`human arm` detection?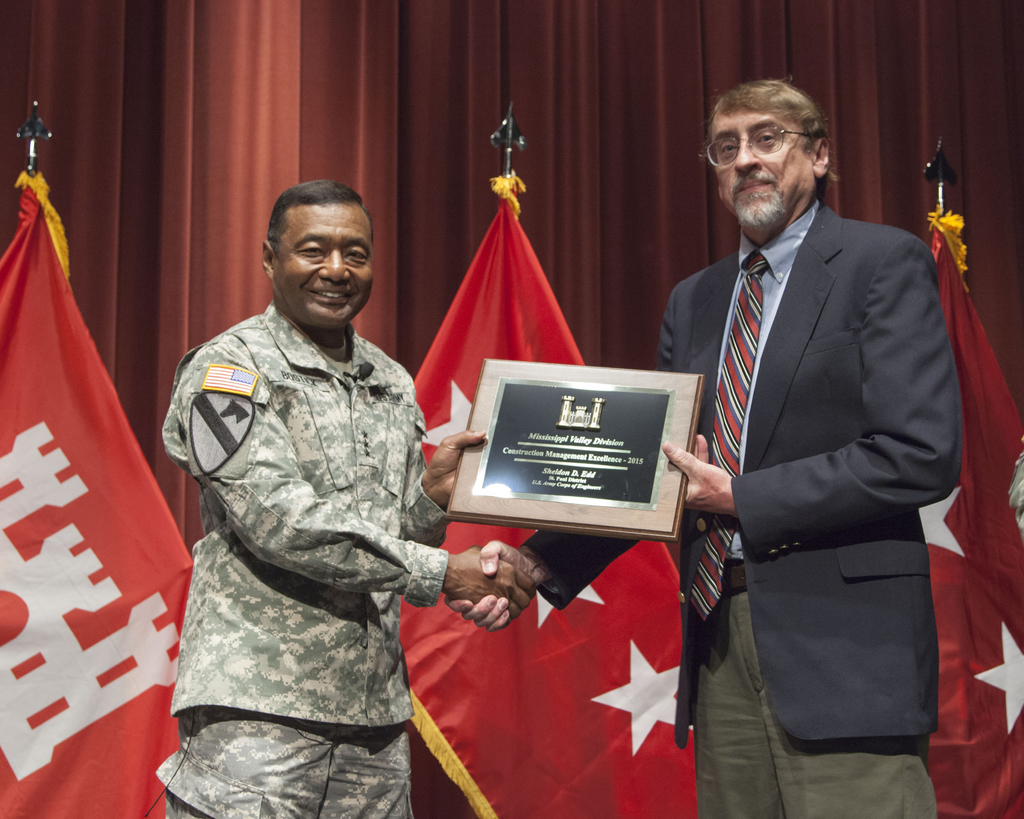
<box>668,234,959,561</box>
